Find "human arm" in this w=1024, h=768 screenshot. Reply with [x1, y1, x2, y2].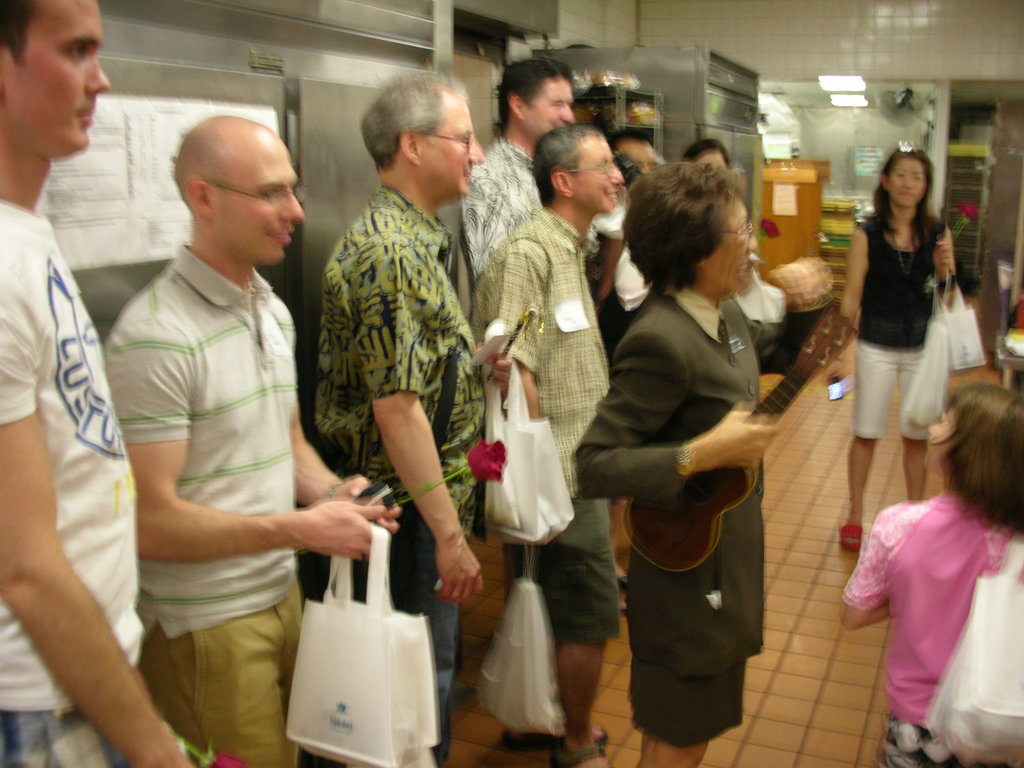
[580, 208, 626, 324].
